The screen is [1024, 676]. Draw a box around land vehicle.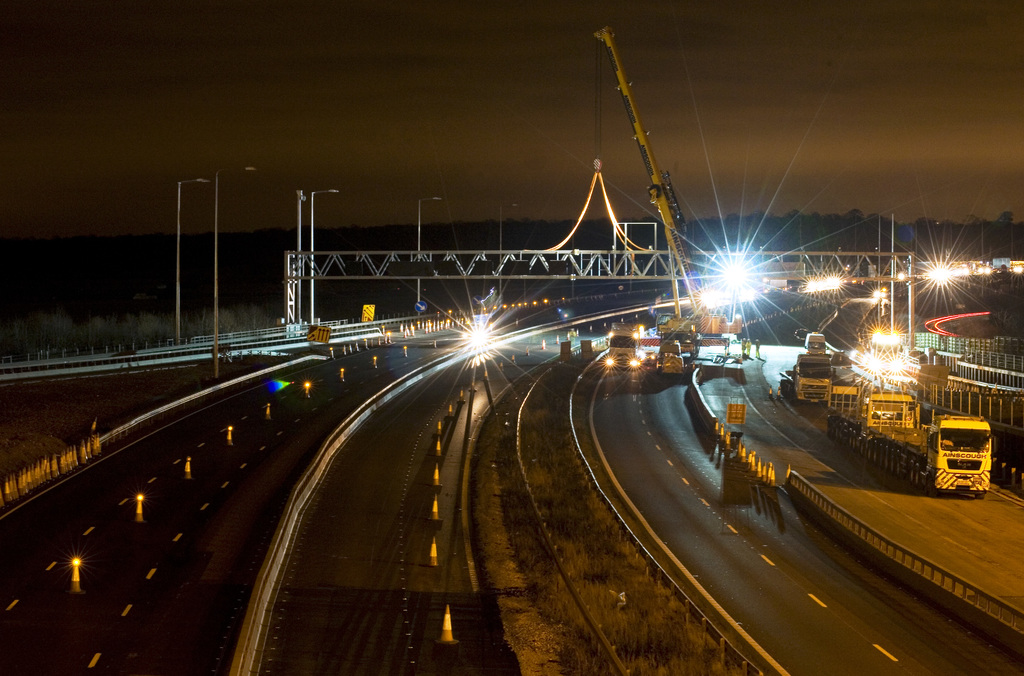
detection(797, 366, 1015, 499).
